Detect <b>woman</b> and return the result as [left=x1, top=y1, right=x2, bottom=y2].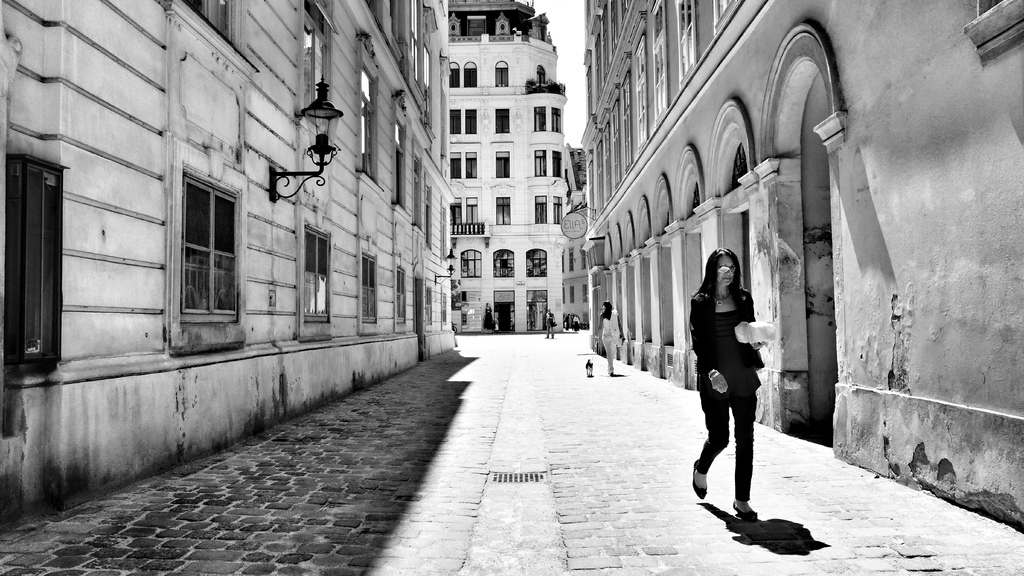
[left=692, top=238, right=774, bottom=525].
